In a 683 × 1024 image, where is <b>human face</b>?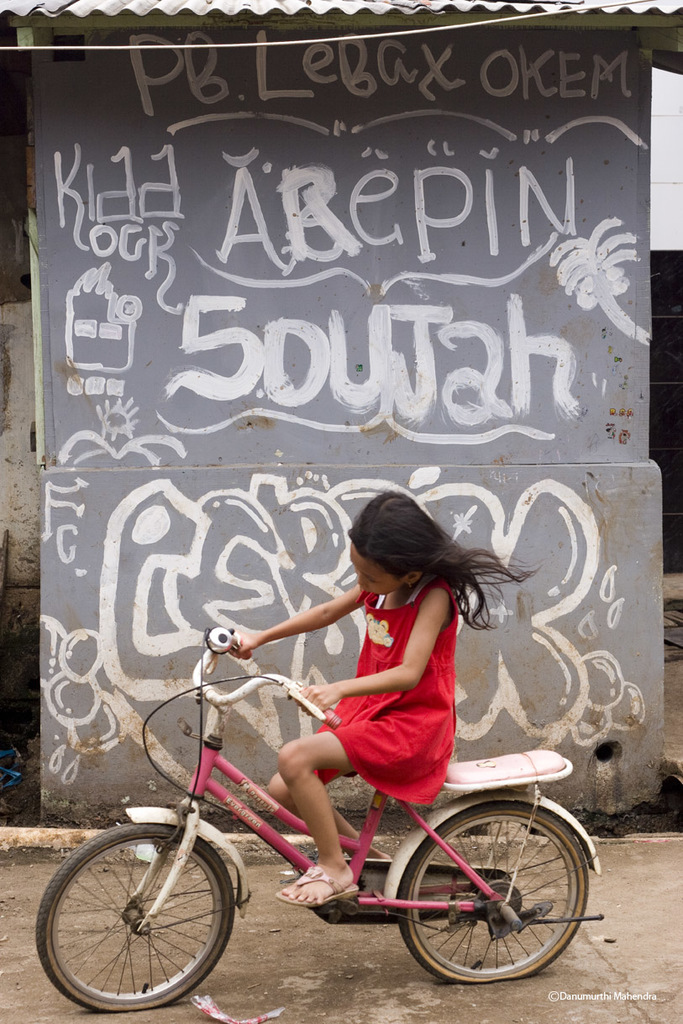
(346,544,401,595).
